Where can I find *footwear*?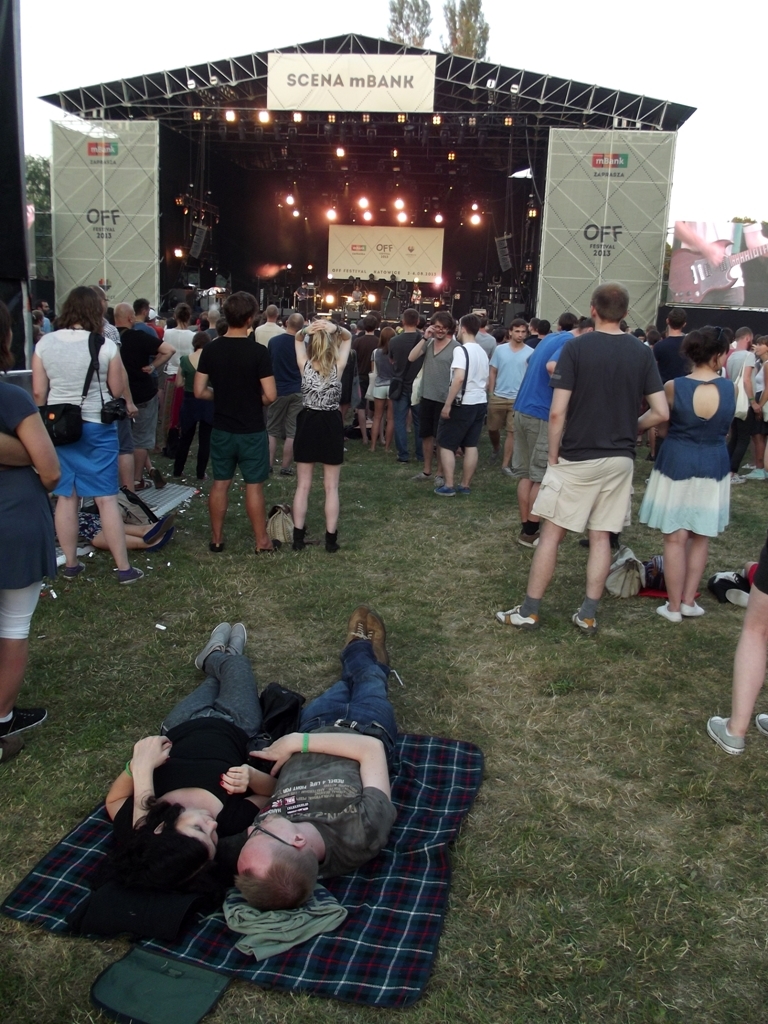
You can find it at <box>659,602,680,621</box>.
